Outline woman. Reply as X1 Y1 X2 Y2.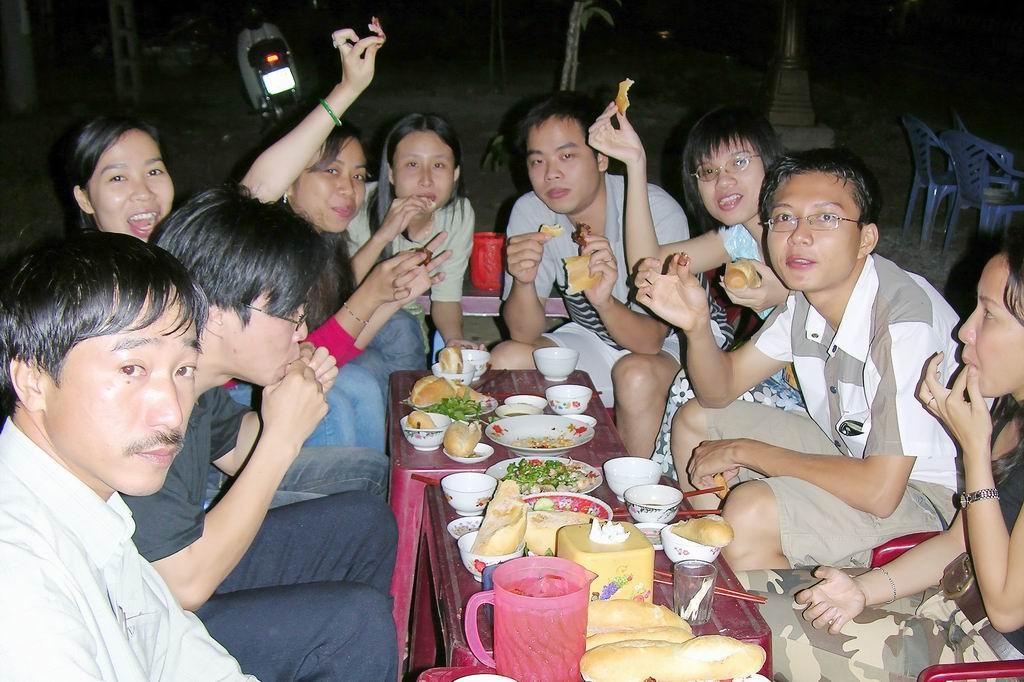
347 108 481 372.
